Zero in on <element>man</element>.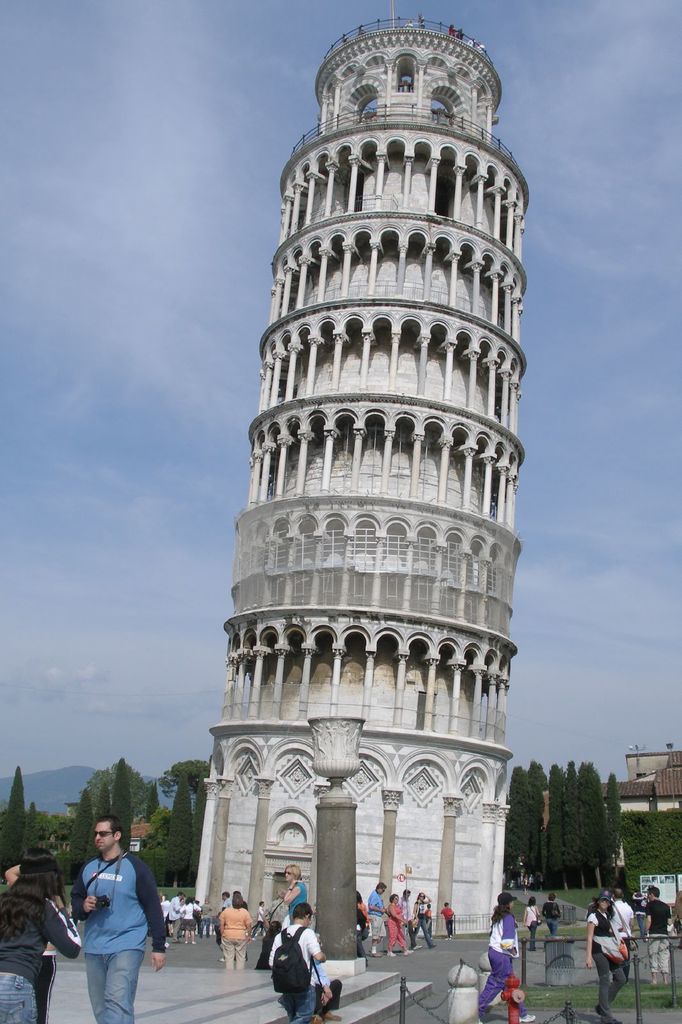
Zeroed in: <bbox>527, 873, 536, 890</bbox>.
